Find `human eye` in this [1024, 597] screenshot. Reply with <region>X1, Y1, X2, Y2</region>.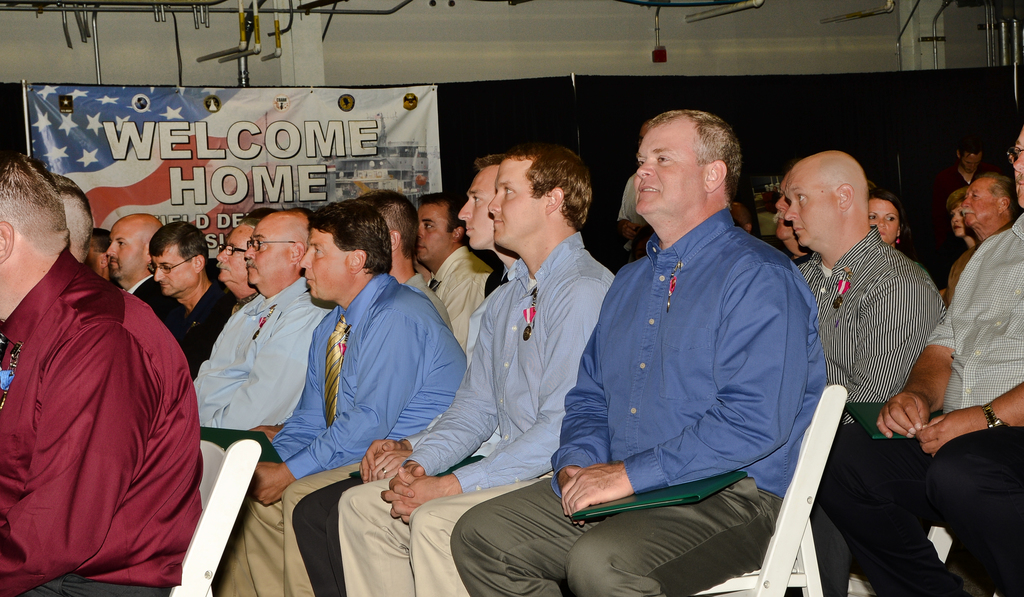
<region>648, 150, 671, 168</region>.
